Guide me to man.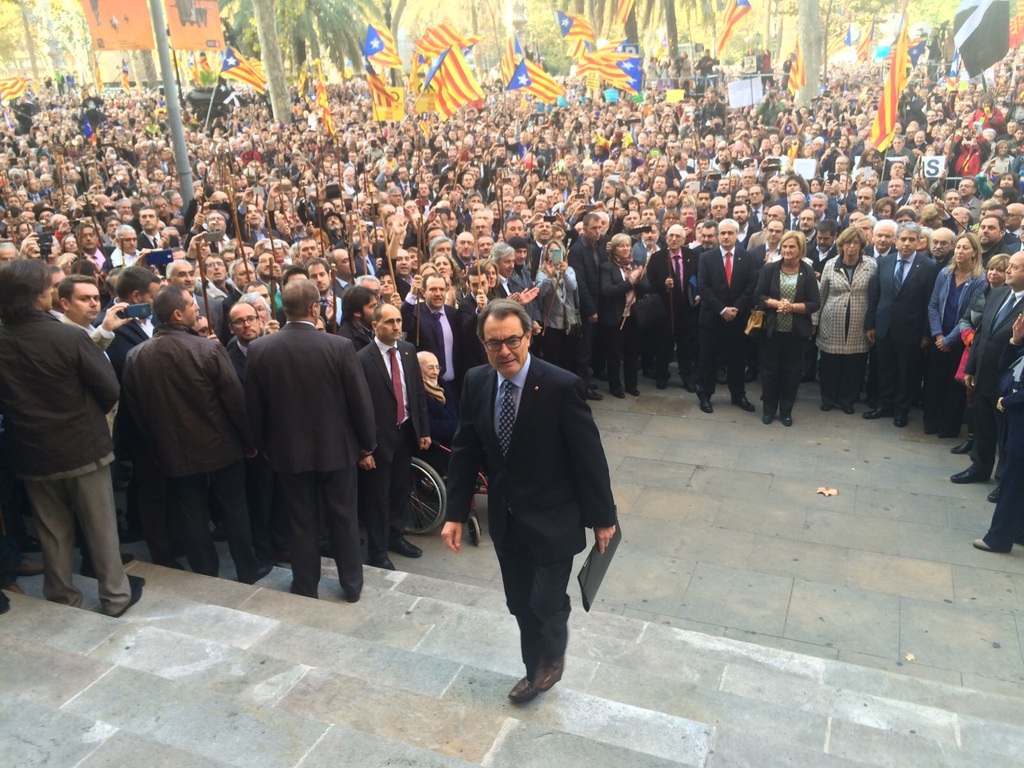
Guidance: <box>246,275,375,602</box>.
